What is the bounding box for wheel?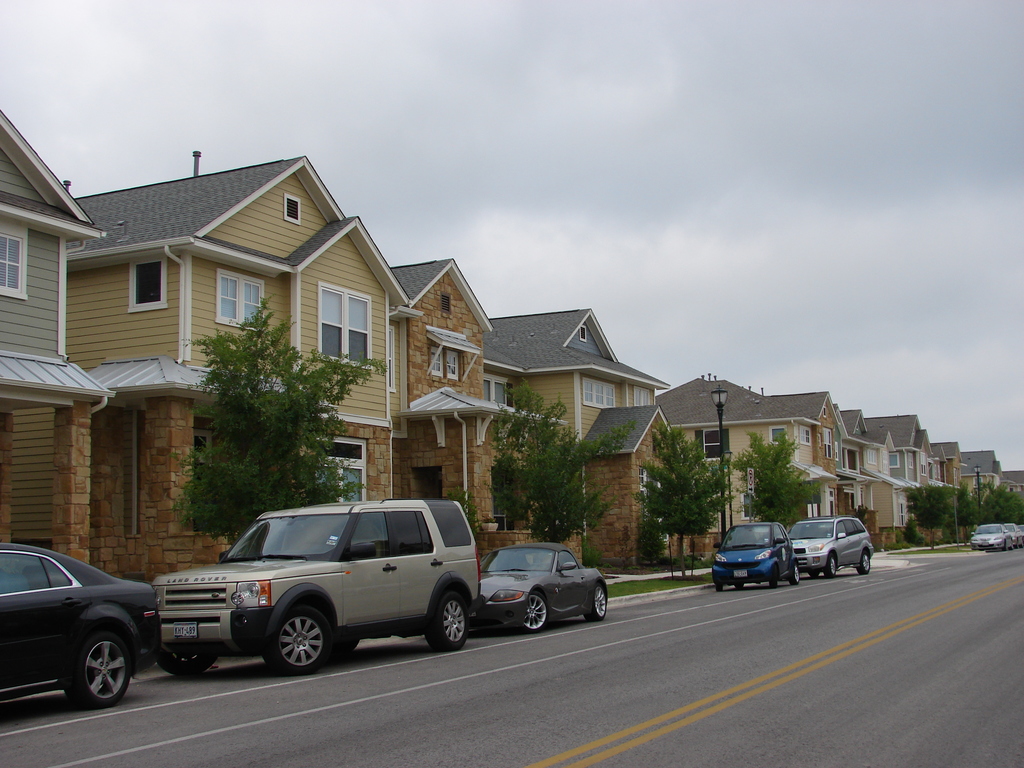
<region>248, 612, 327, 684</region>.
